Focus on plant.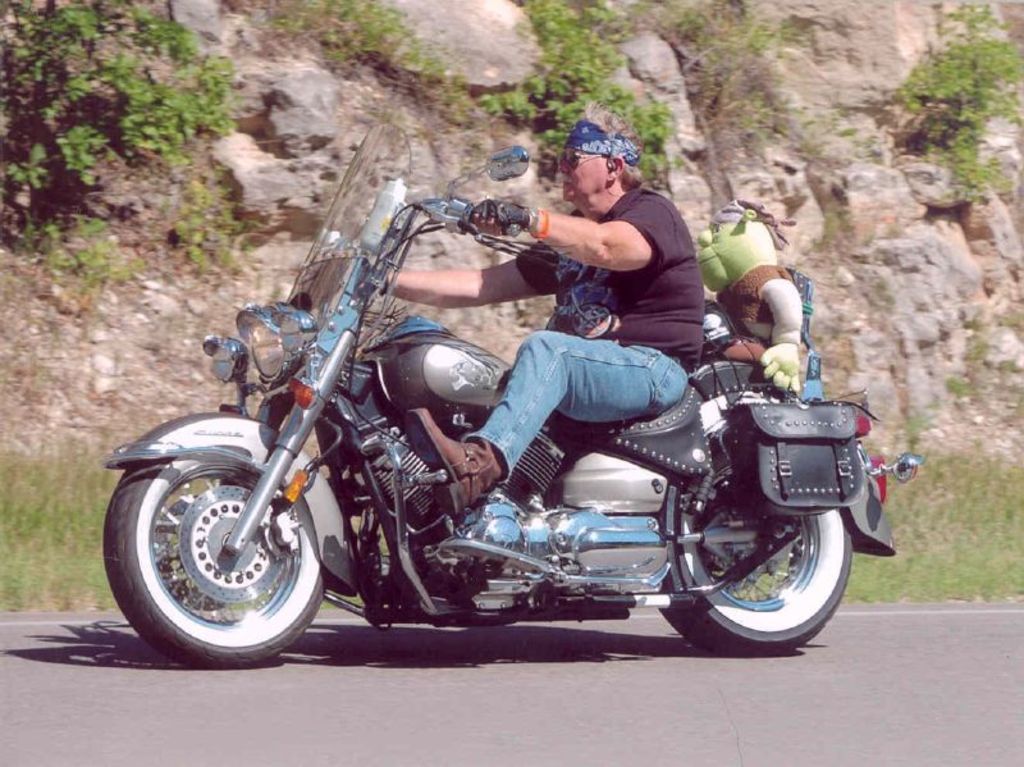
Focused at x1=4, y1=141, x2=49, y2=190.
